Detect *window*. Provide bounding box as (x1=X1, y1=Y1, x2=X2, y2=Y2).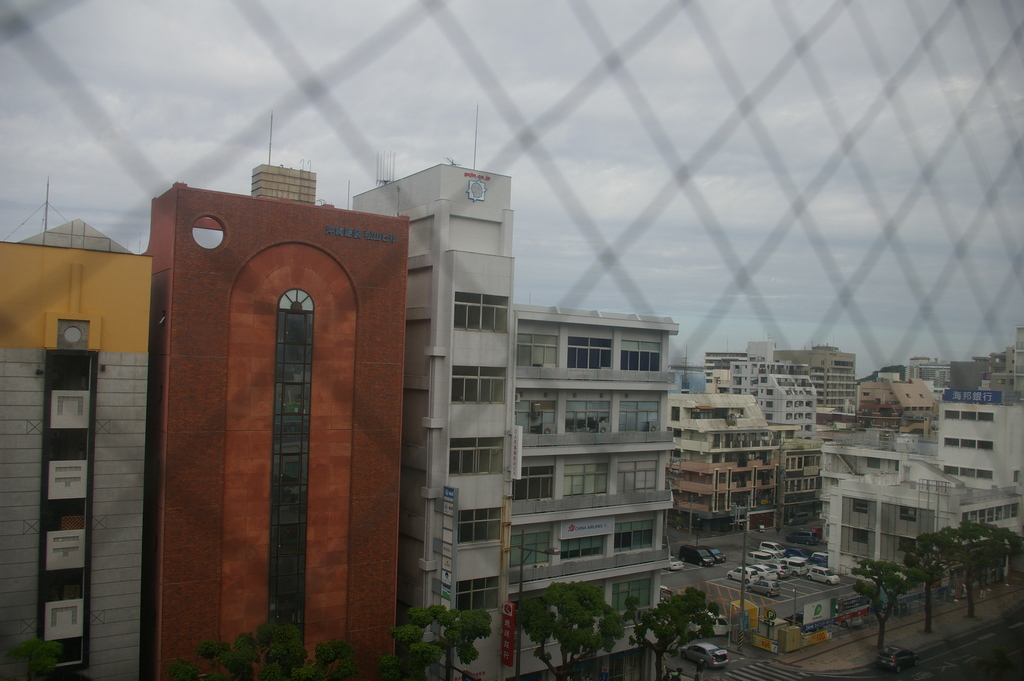
(x1=961, y1=502, x2=1019, y2=525).
